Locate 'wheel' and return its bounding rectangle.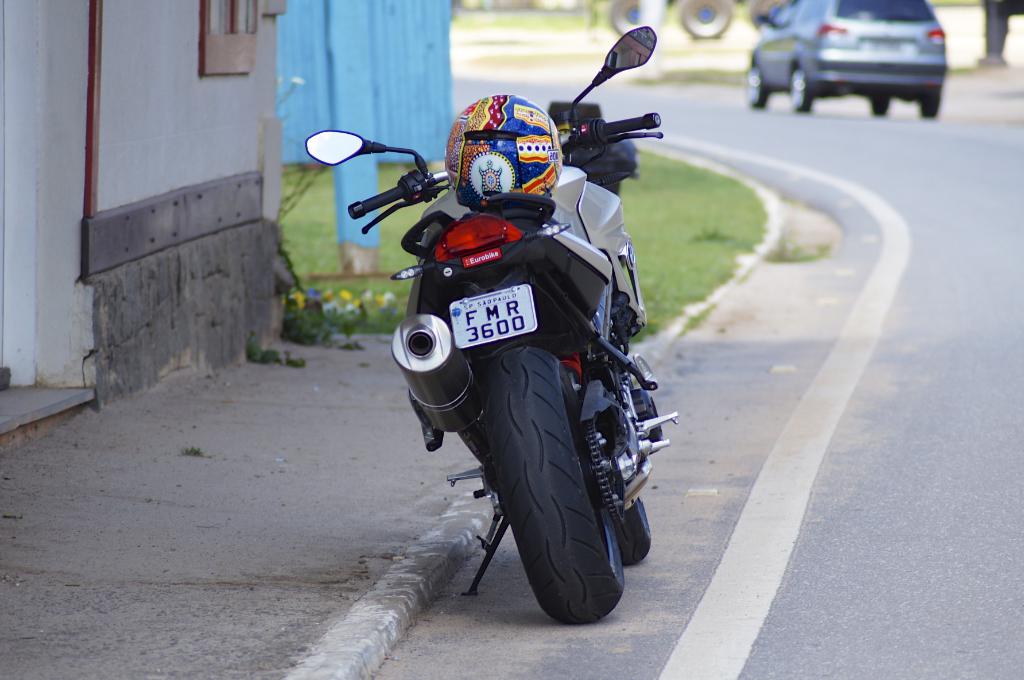
476/344/630/626.
